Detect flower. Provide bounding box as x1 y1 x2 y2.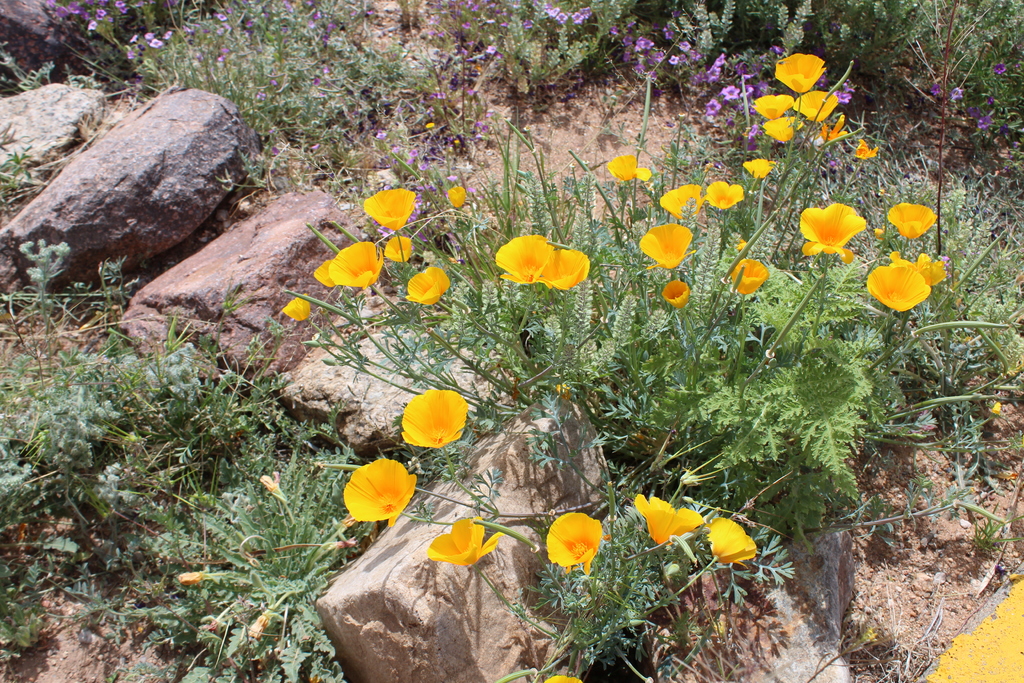
605 148 637 183.
